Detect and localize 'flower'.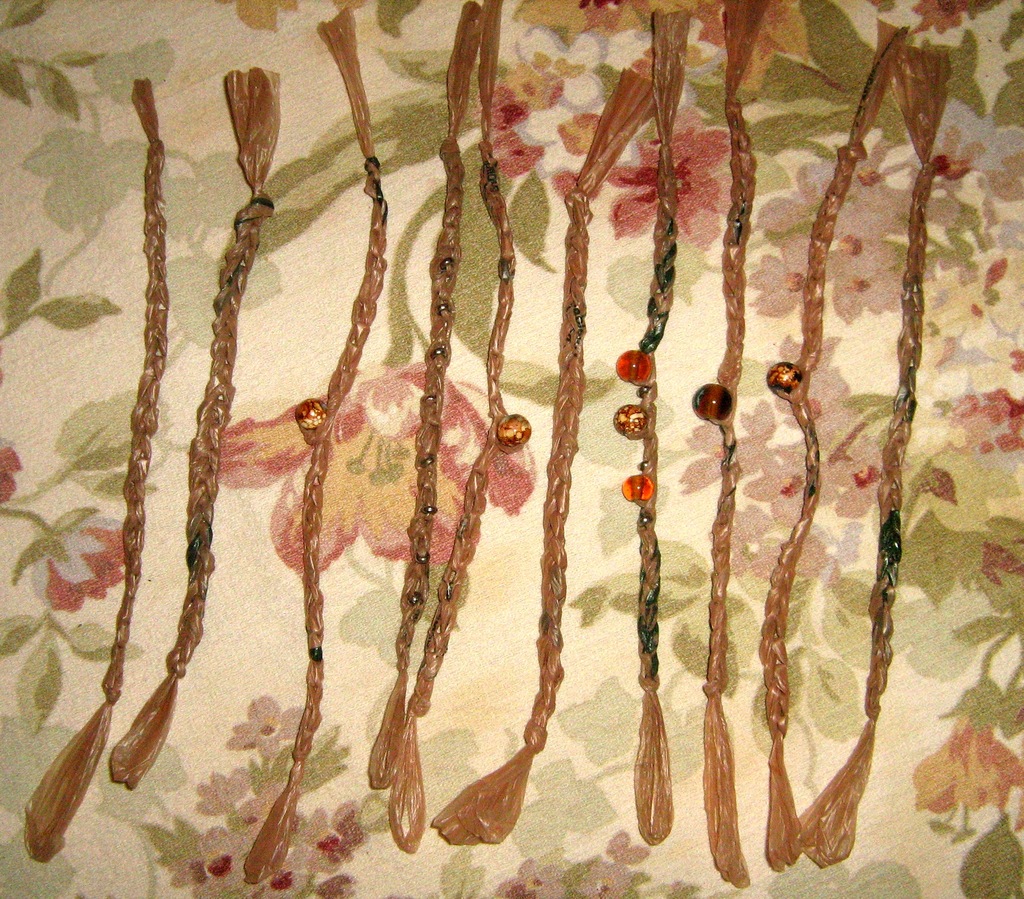
Localized at (570,855,637,898).
